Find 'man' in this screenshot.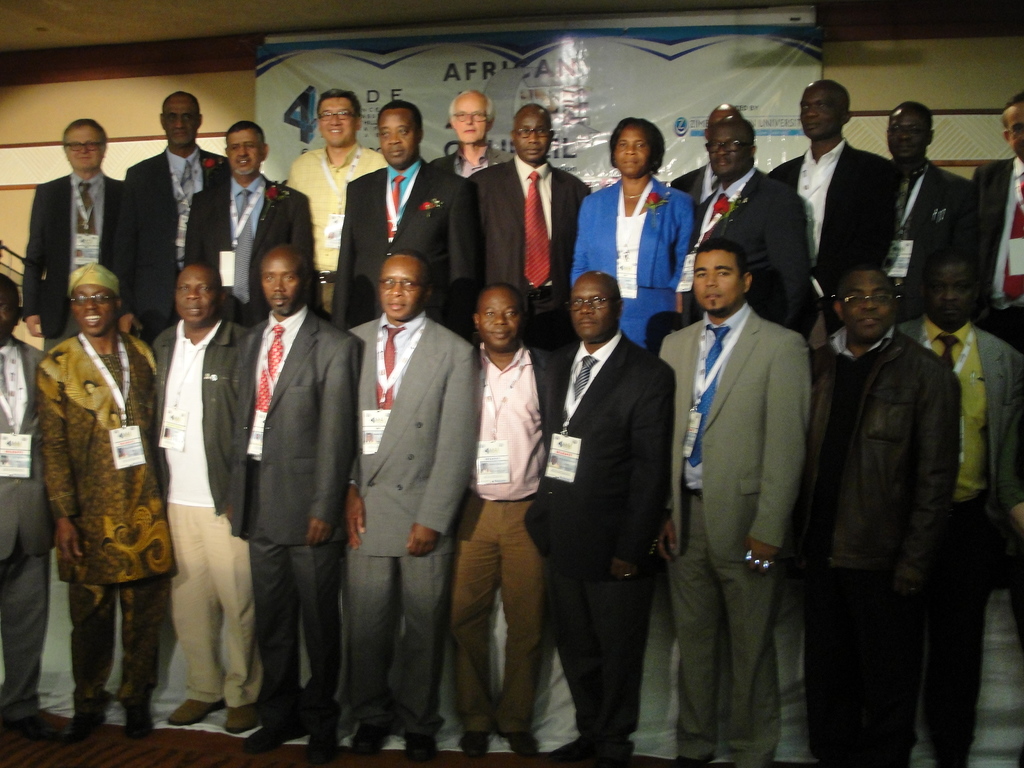
The bounding box for 'man' is (left=19, top=119, right=132, bottom=351).
